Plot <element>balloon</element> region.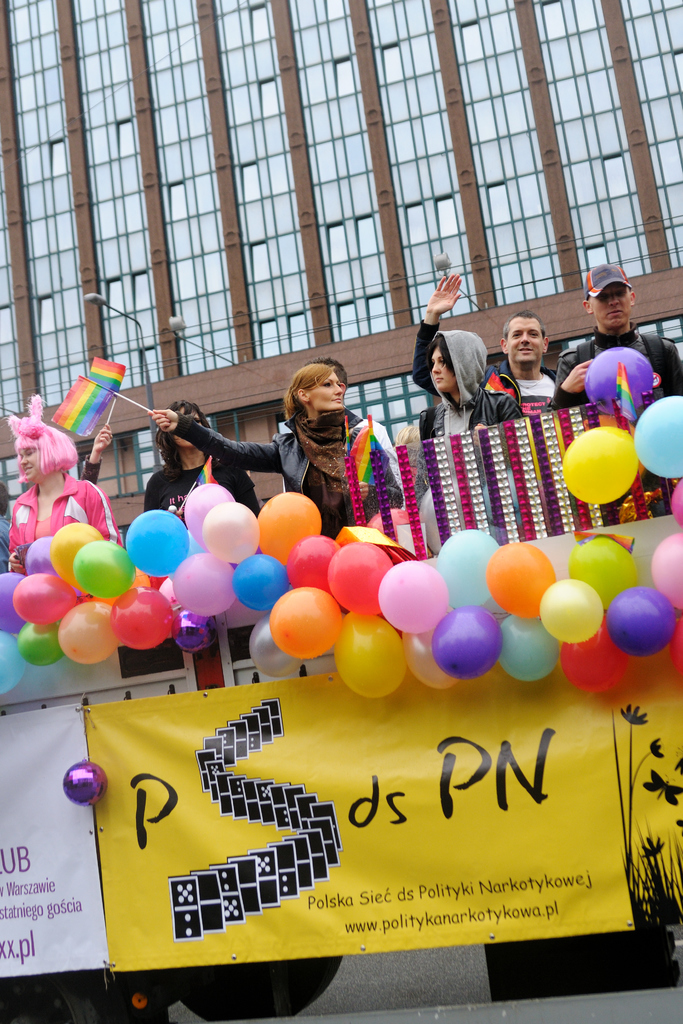
Plotted at left=123, top=509, right=186, bottom=582.
